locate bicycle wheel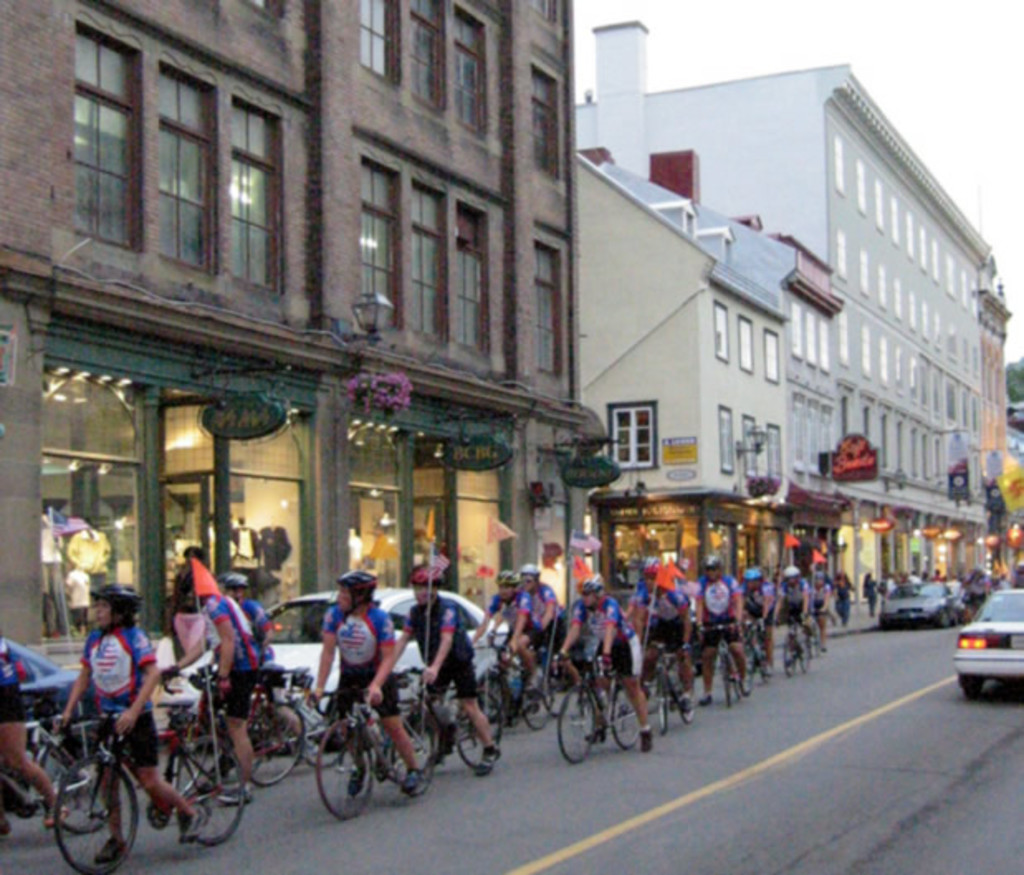
Rect(561, 685, 604, 759)
